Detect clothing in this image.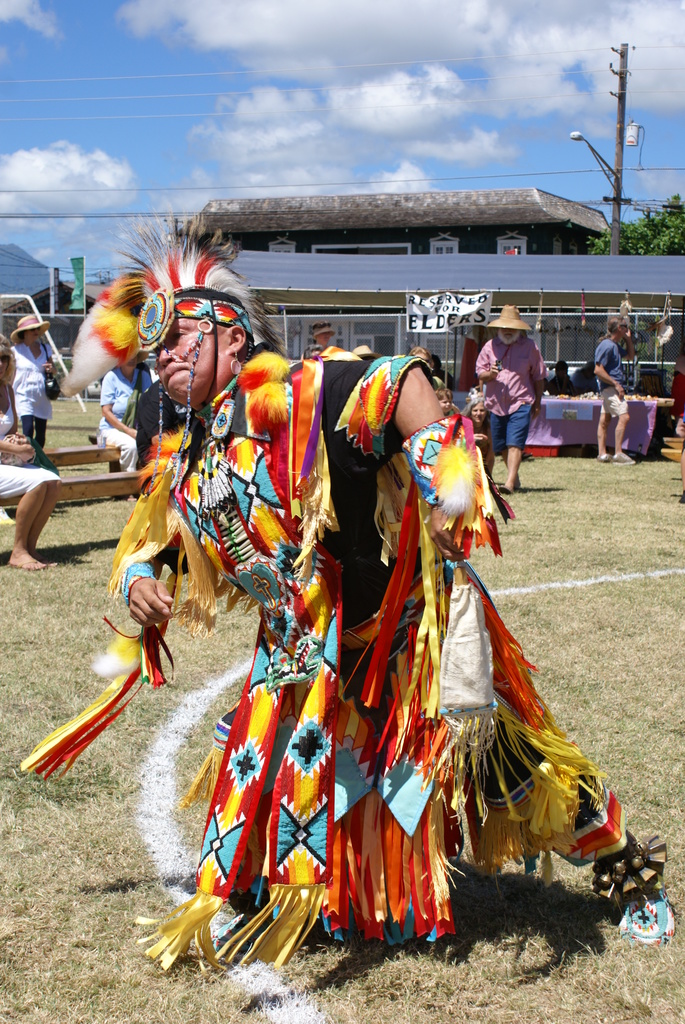
Detection: {"left": 109, "top": 343, "right": 624, "bottom": 972}.
